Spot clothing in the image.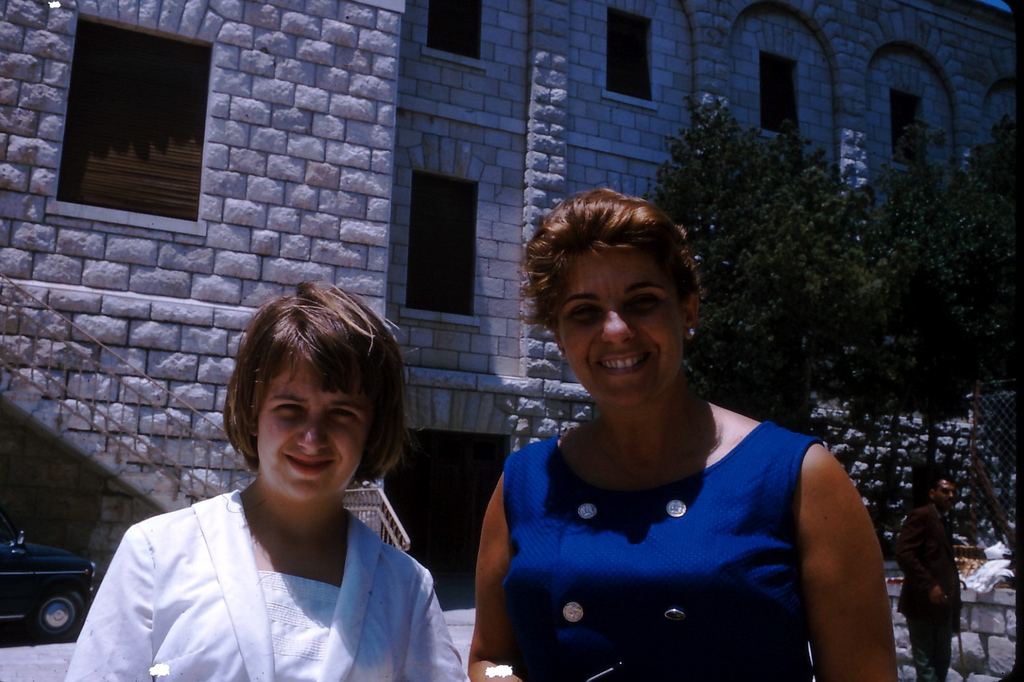
clothing found at bbox=(64, 424, 463, 681).
